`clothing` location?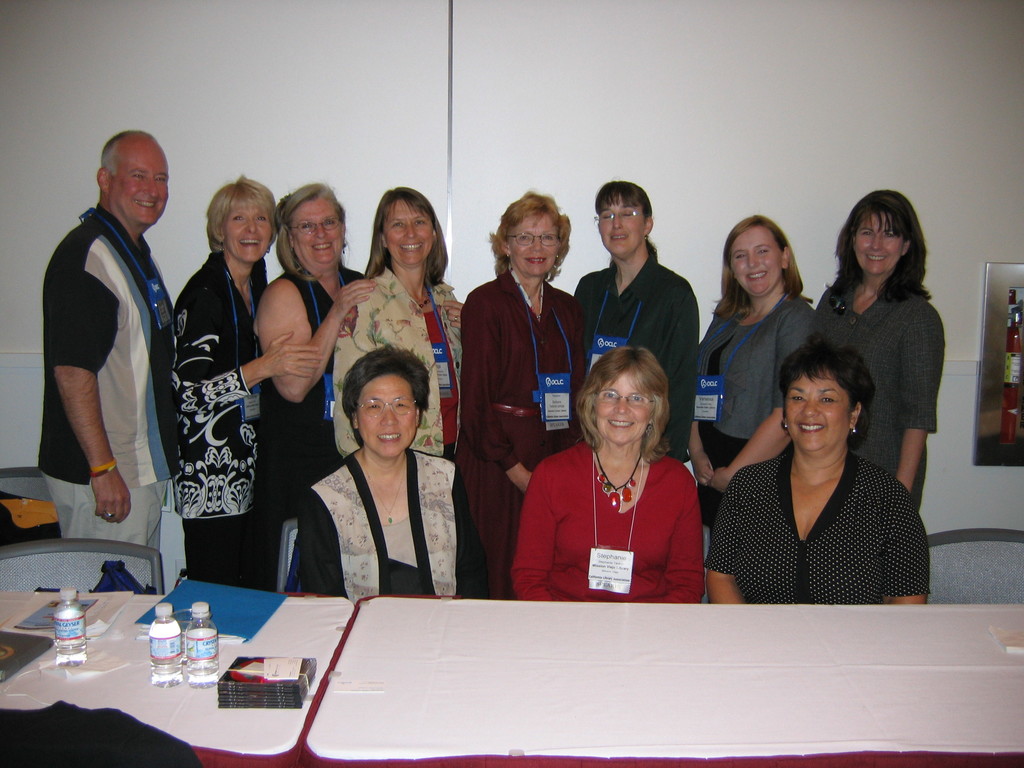
[left=808, top=280, right=947, bottom=504]
